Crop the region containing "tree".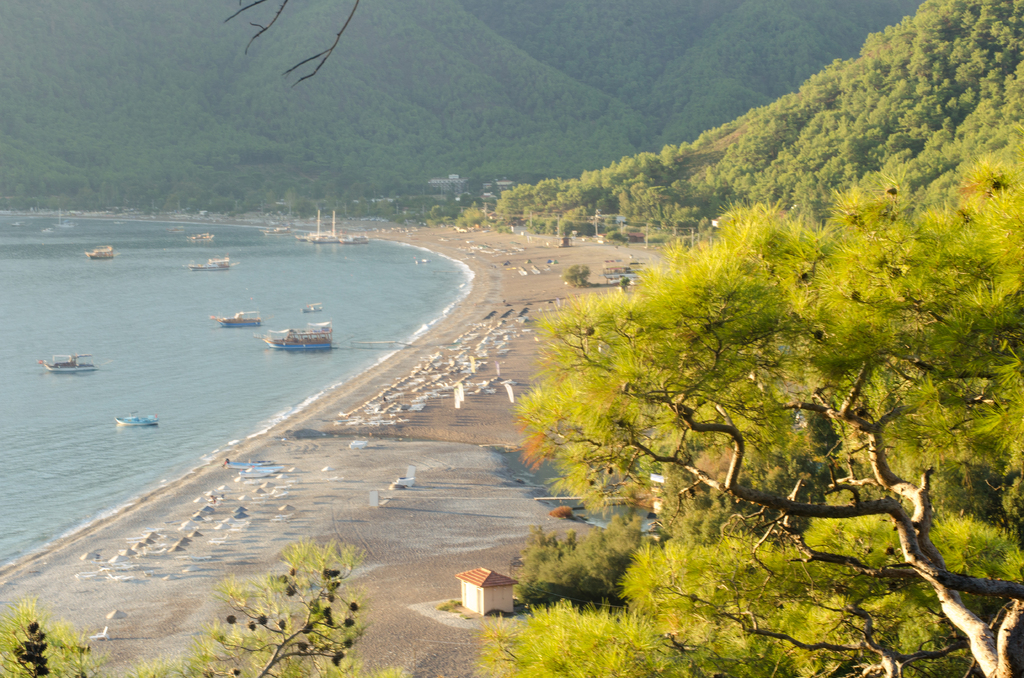
Crop region: select_region(472, 122, 991, 617).
